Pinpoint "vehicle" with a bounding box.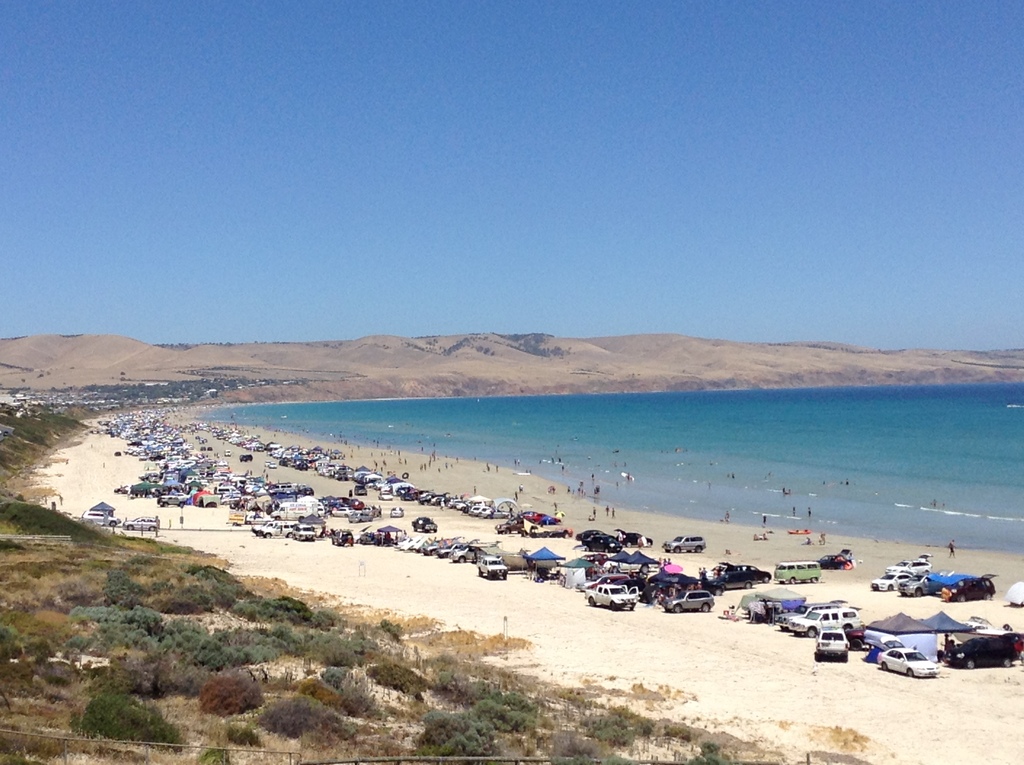
box=[888, 556, 936, 574].
